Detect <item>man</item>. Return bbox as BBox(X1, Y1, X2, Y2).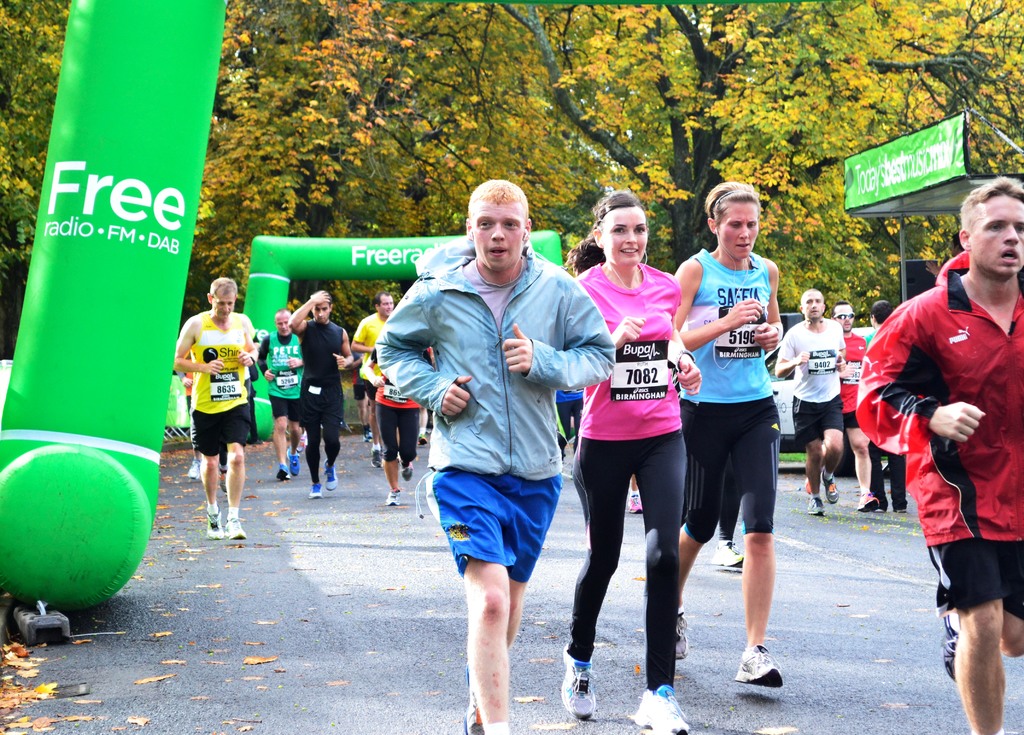
BBox(352, 289, 396, 465).
